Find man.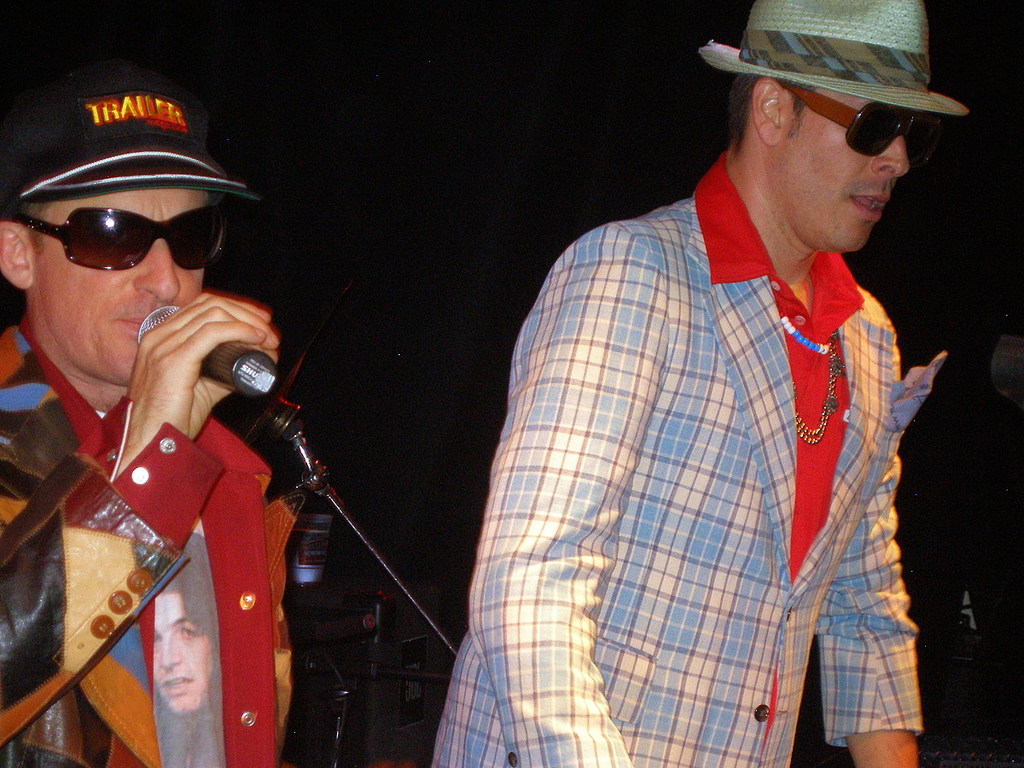
461/0/968/767.
